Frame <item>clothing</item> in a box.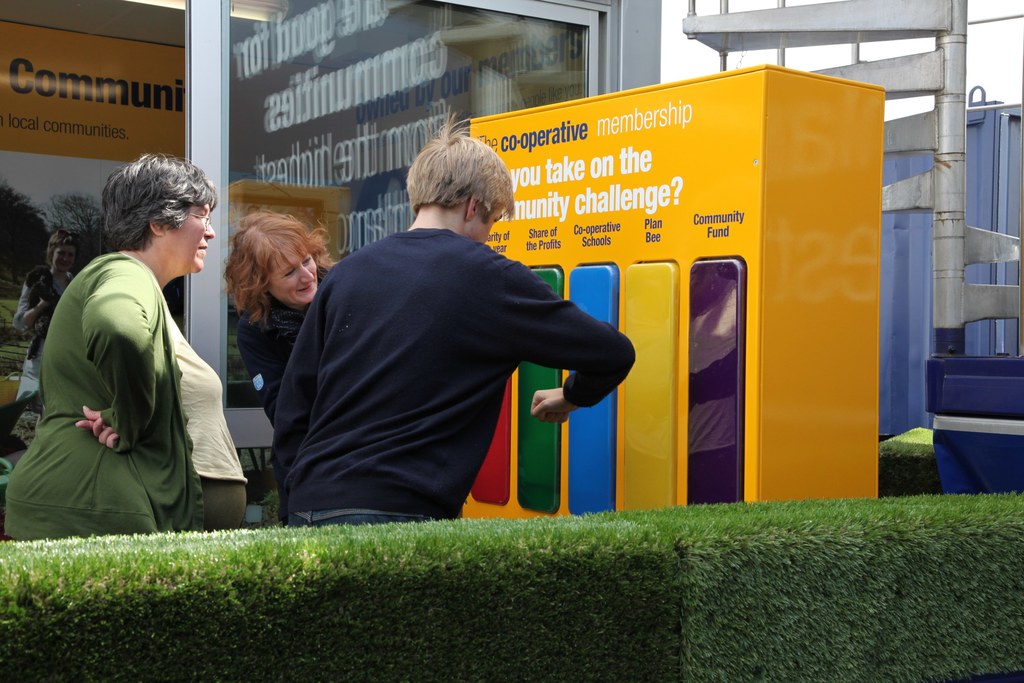
pyautogui.locateOnScreen(271, 200, 621, 542).
